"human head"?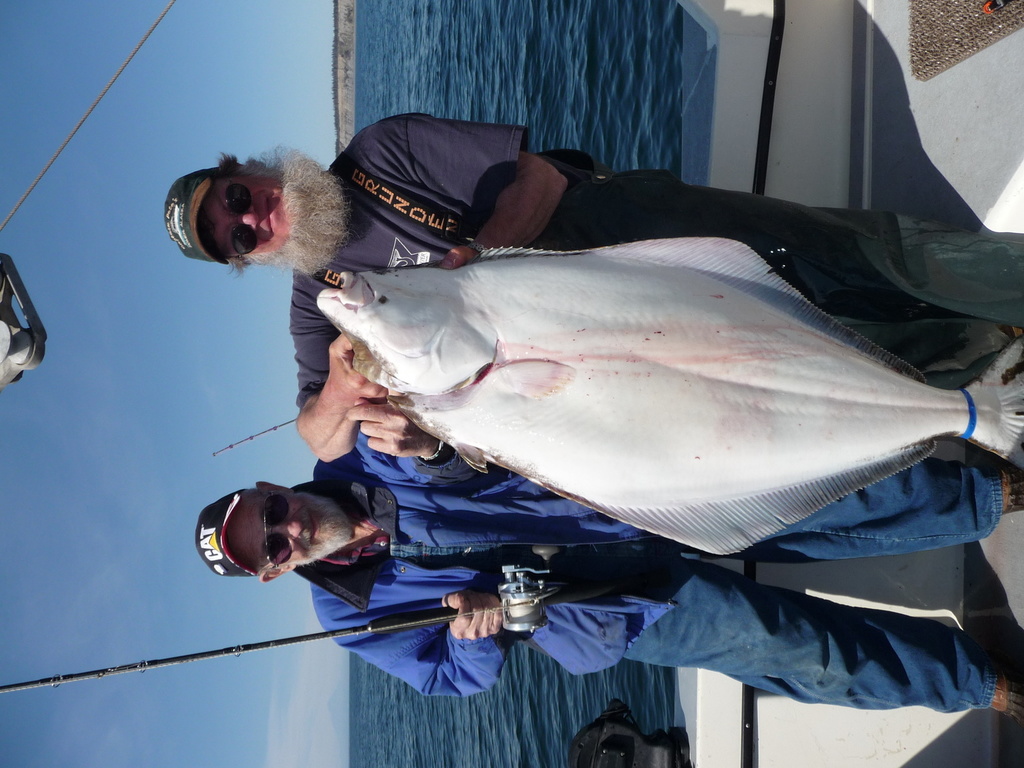
detection(195, 482, 351, 584)
